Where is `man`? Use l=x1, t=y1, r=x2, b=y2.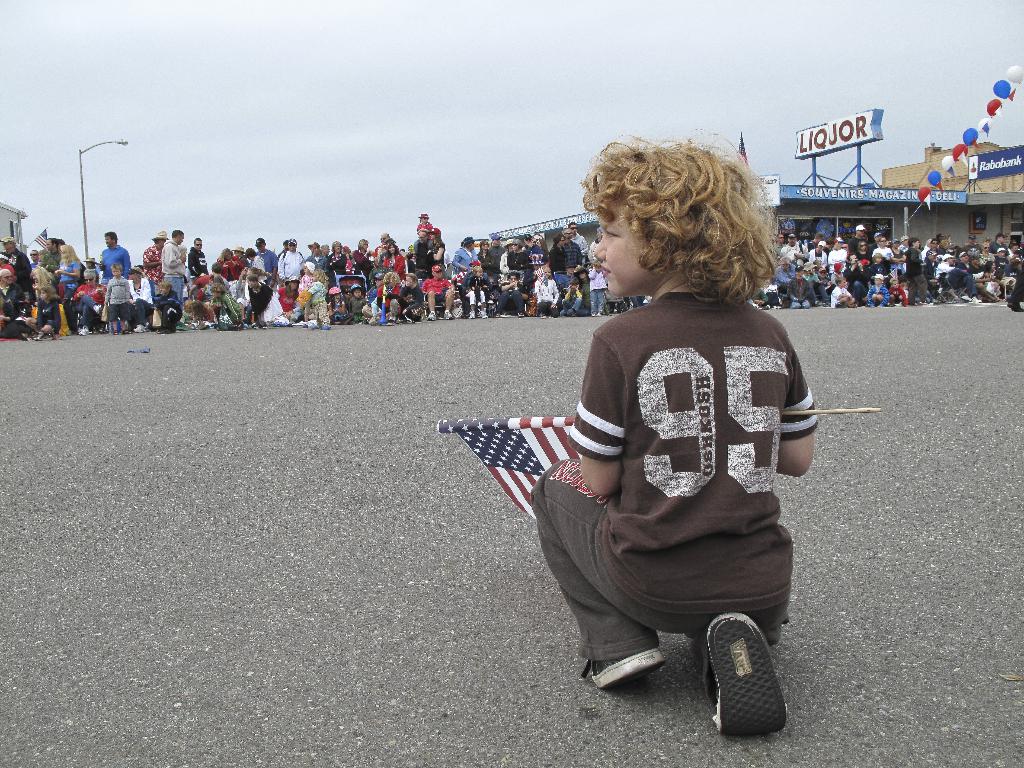
l=39, t=237, r=62, b=301.
